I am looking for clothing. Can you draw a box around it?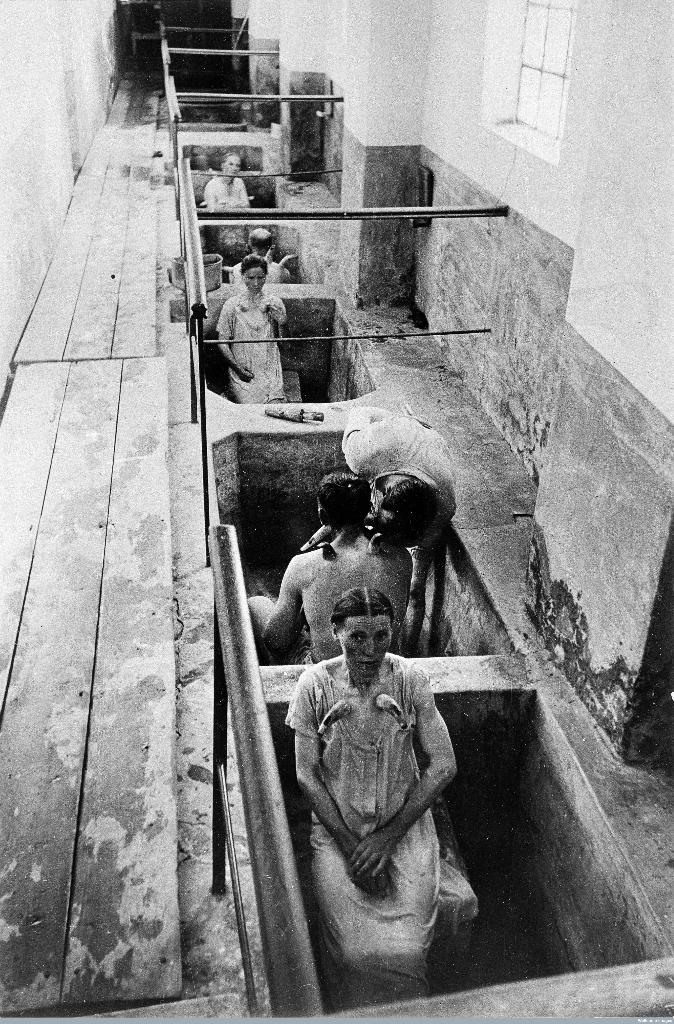
Sure, the bounding box is 281/654/458/1002.
